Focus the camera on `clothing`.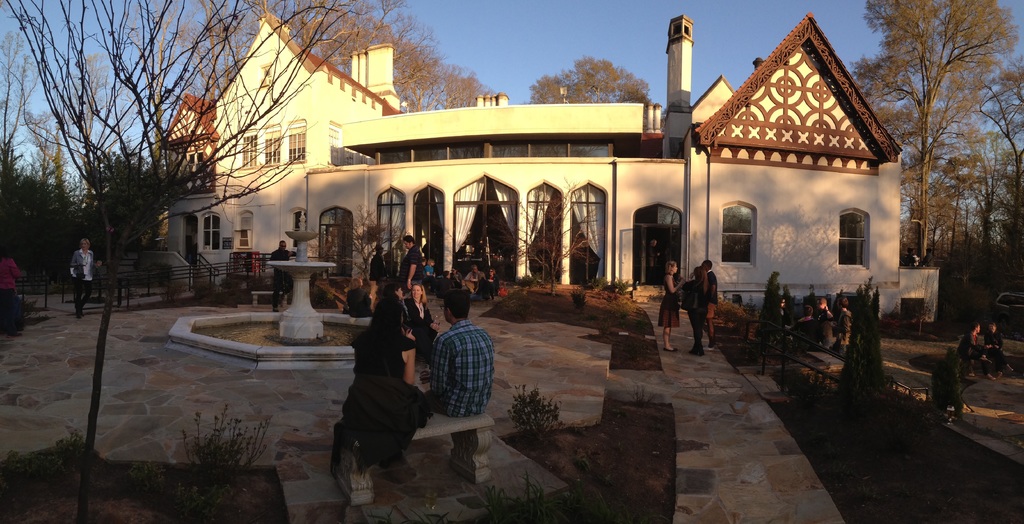
Focus region: x1=819 y1=307 x2=833 y2=348.
